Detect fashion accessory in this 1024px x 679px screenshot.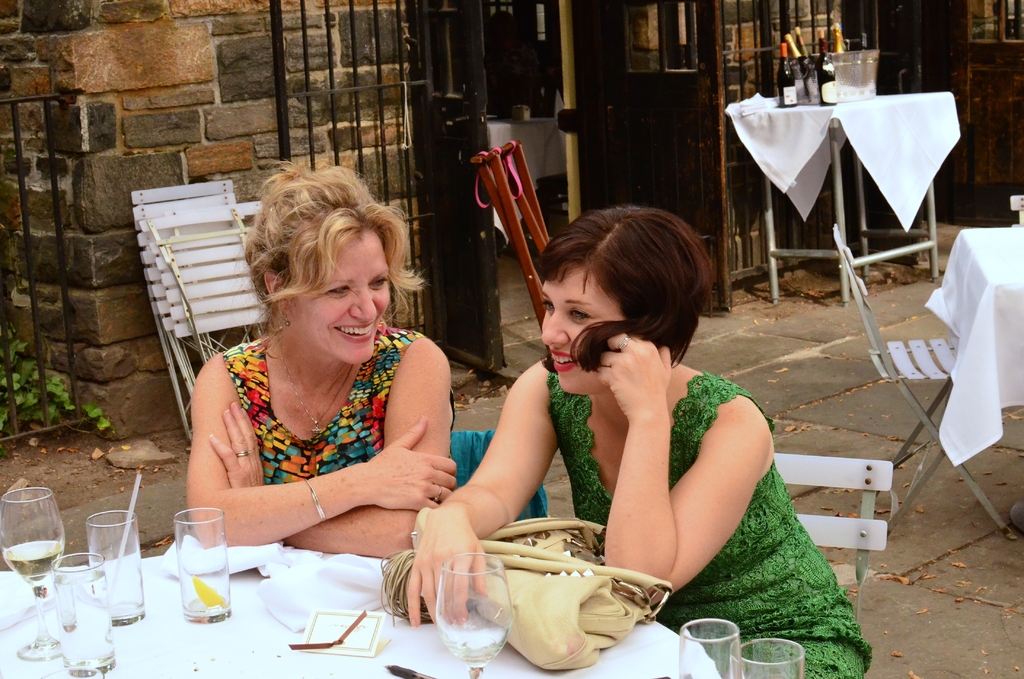
Detection: region(285, 311, 290, 329).
